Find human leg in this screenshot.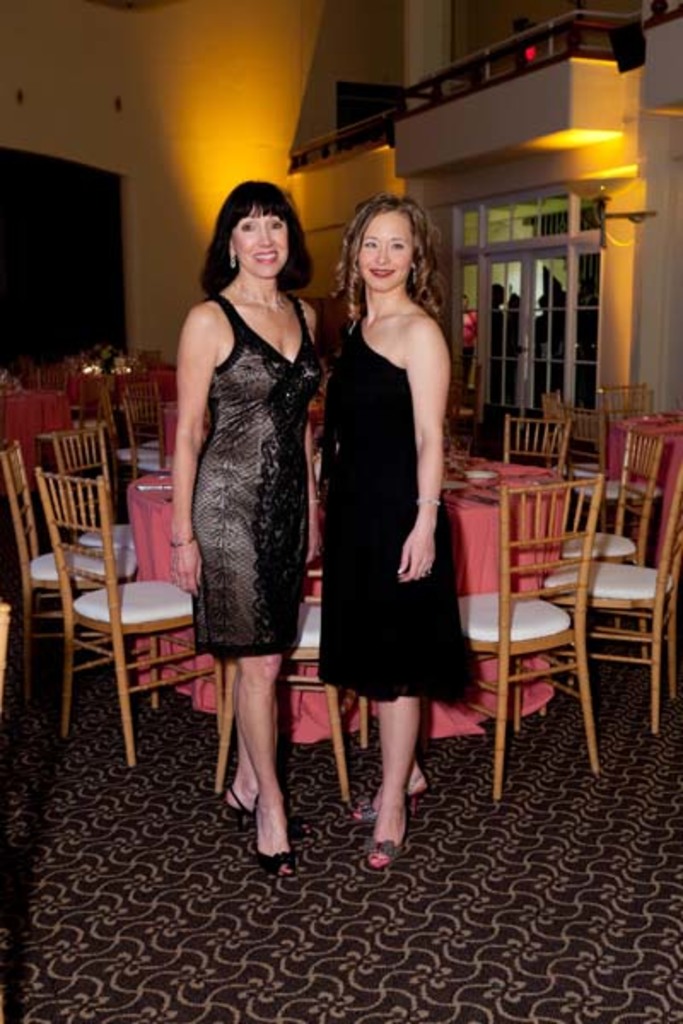
The bounding box for human leg is 355 693 422 865.
